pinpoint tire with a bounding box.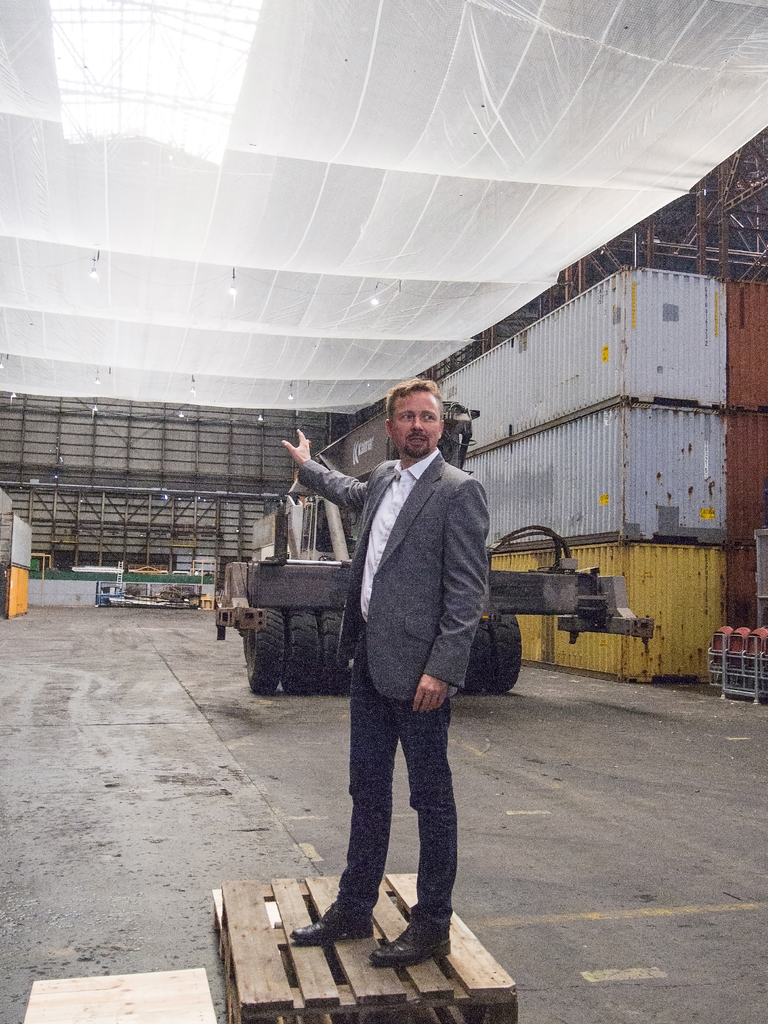
(x1=462, y1=622, x2=492, y2=696).
